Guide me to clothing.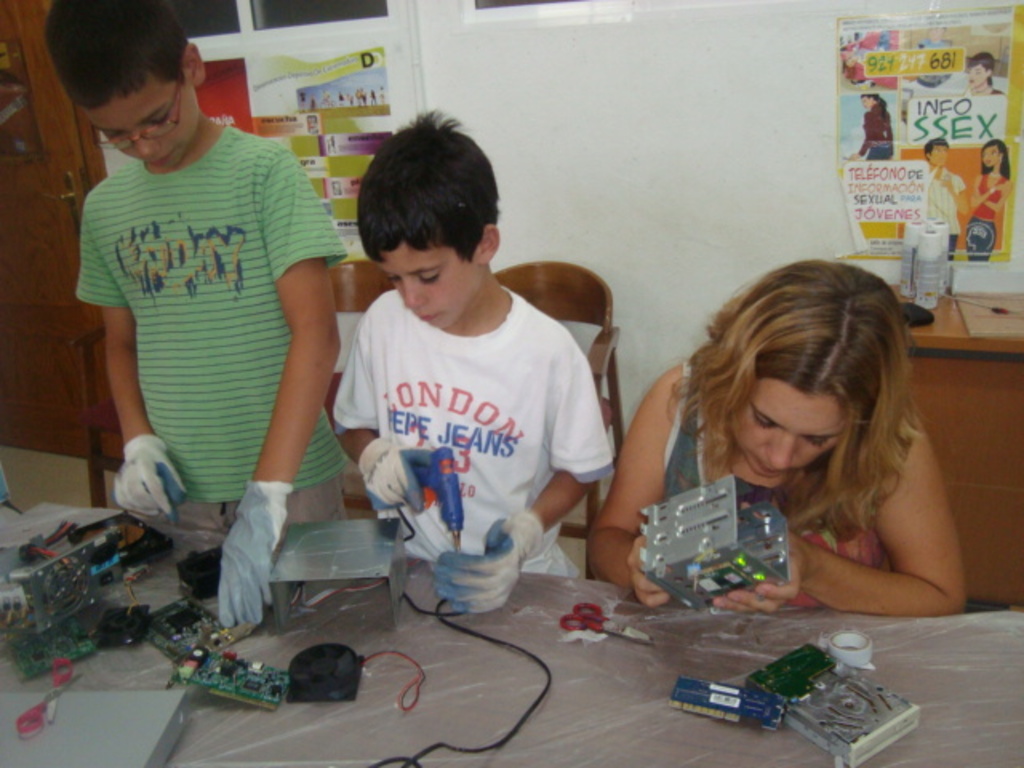
Guidance: [left=856, top=102, right=891, bottom=160].
